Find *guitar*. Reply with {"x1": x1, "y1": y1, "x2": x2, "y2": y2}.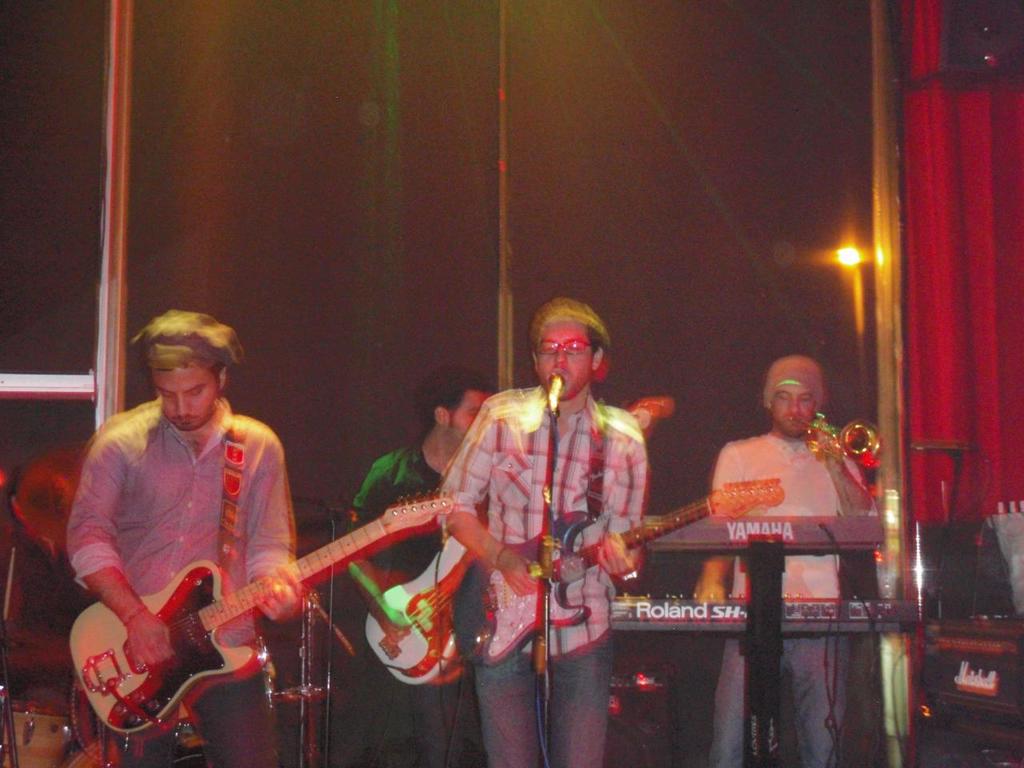
{"x1": 310, "y1": 514, "x2": 519, "y2": 694}.
